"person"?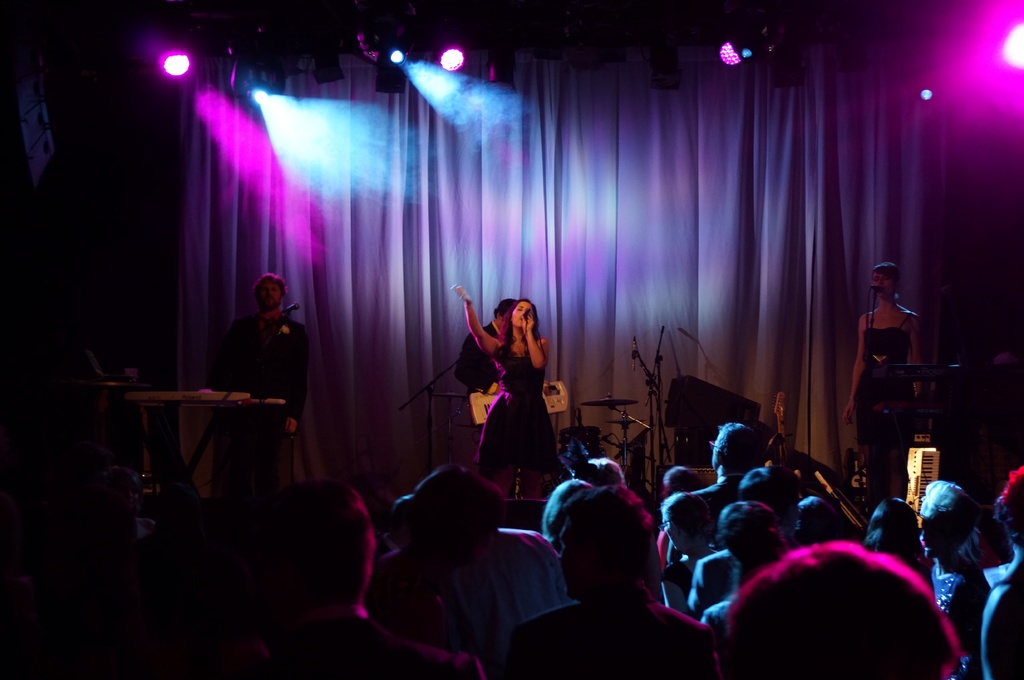
[474,269,558,510]
